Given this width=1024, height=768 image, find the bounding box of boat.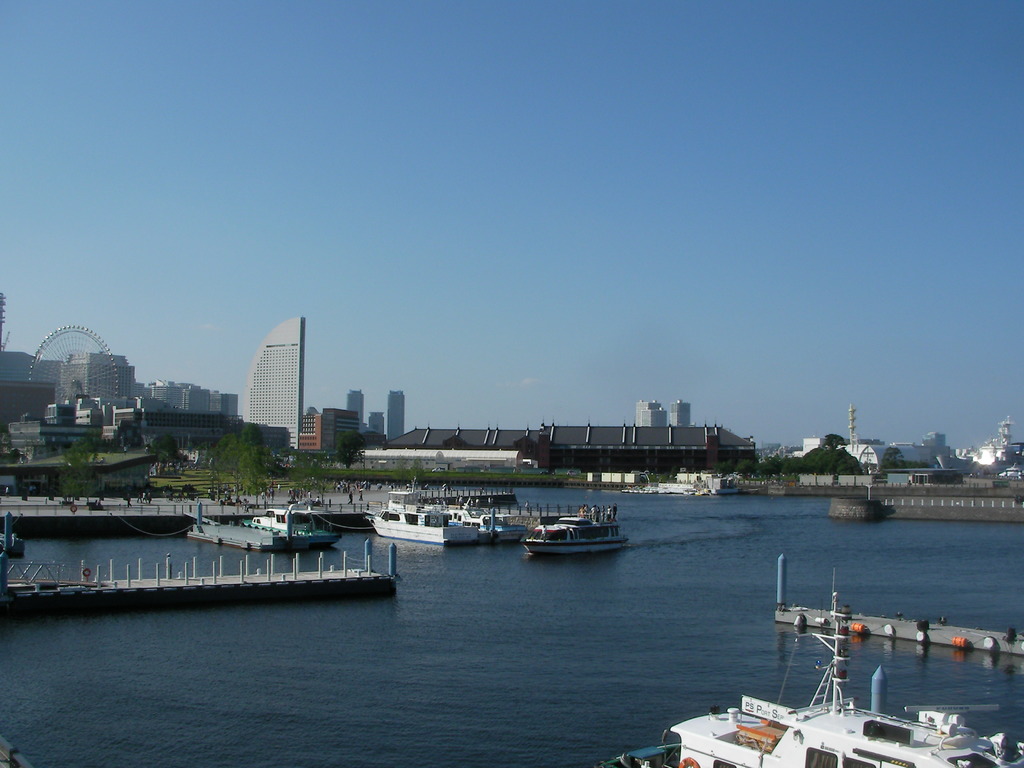
[left=379, top=488, right=479, bottom=544].
